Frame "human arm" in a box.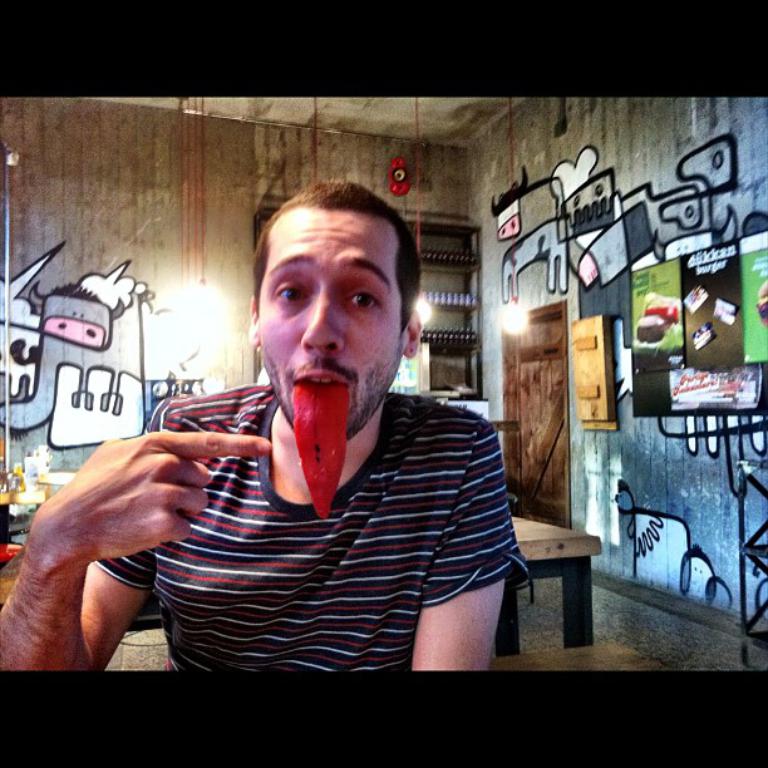
bbox=(10, 400, 259, 679).
